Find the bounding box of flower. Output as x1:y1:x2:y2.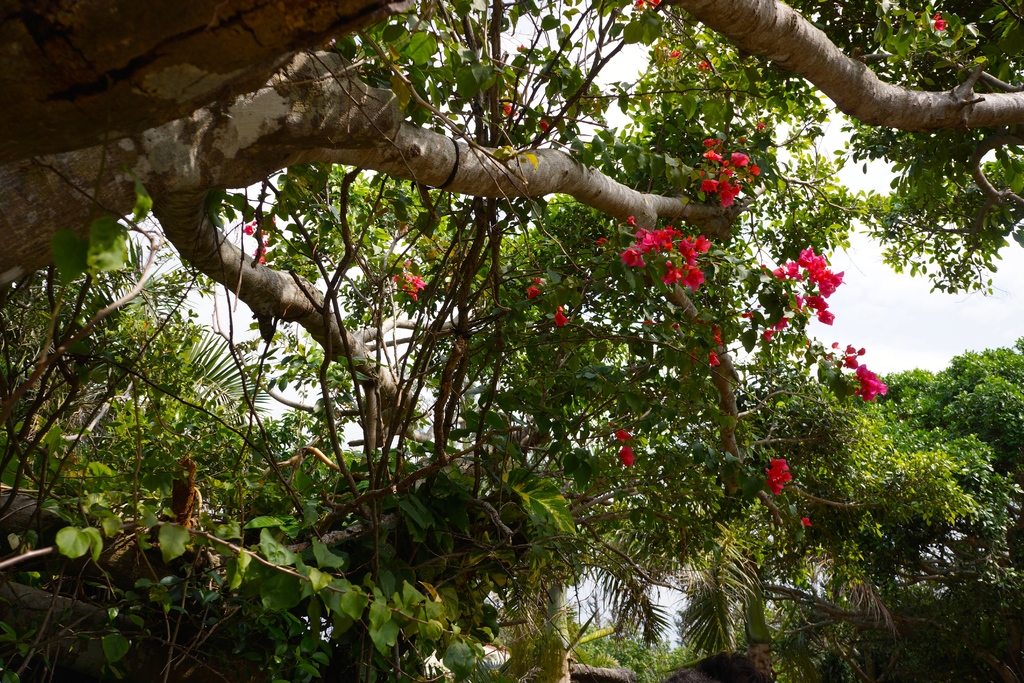
739:136:746:145.
